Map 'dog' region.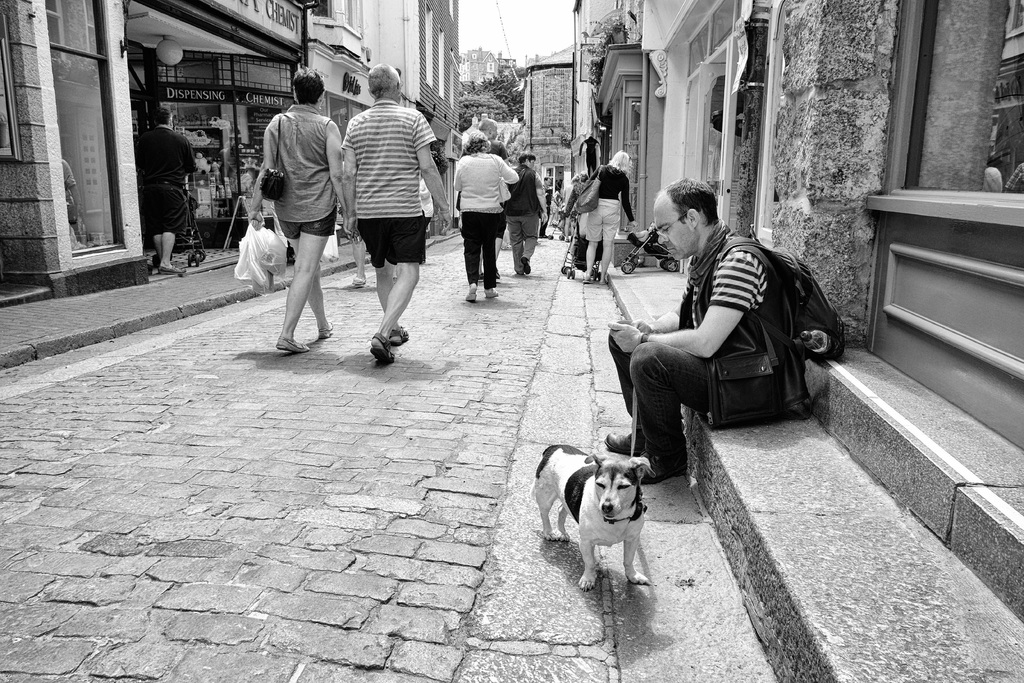
Mapped to rect(531, 444, 657, 597).
